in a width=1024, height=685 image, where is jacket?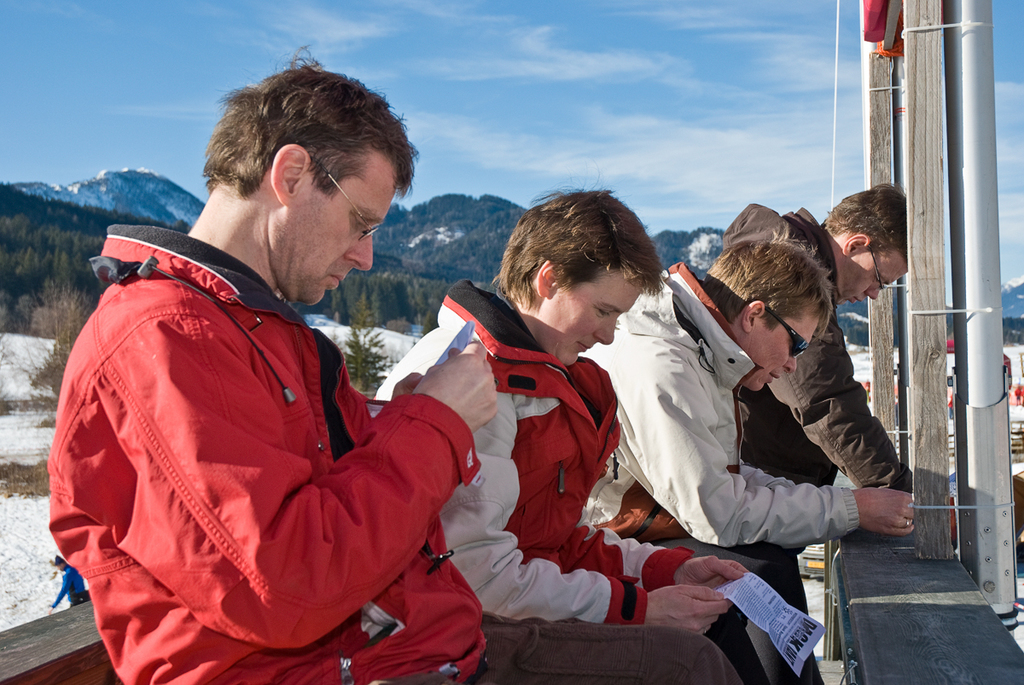
bbox=[370, 279, 692, 631].
